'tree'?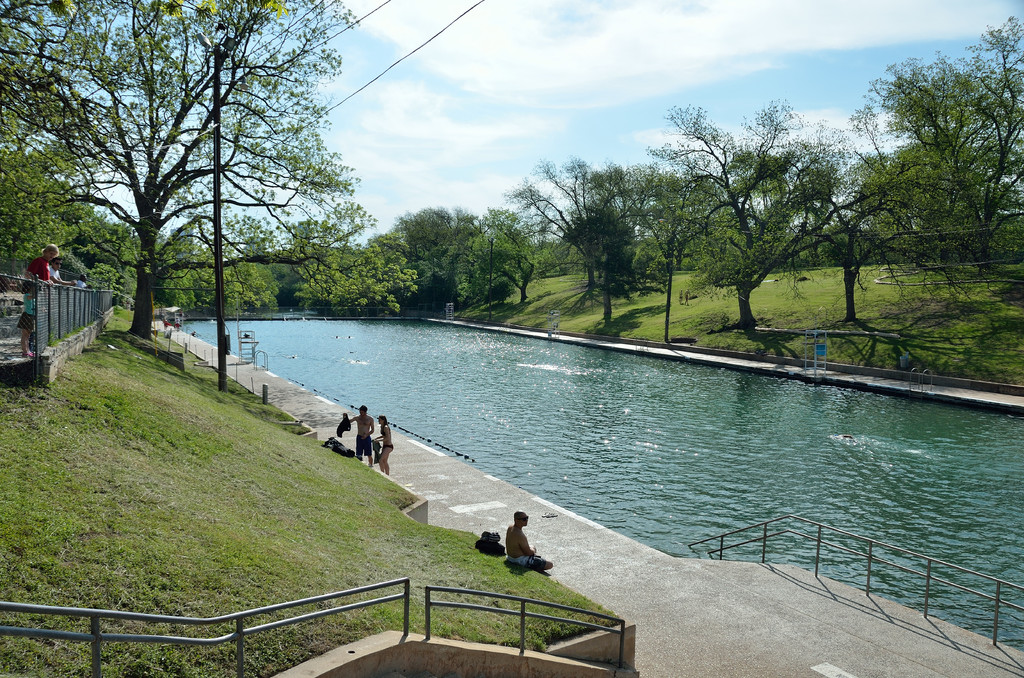
383,186,560,336
